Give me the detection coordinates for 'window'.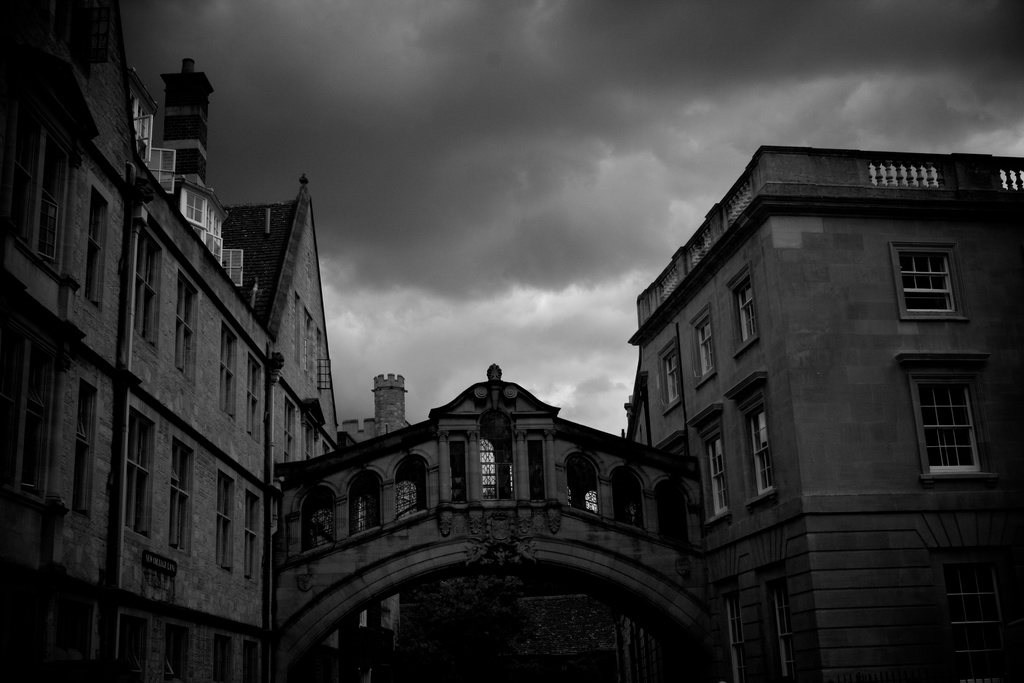
[653, 339, 681, 415].
